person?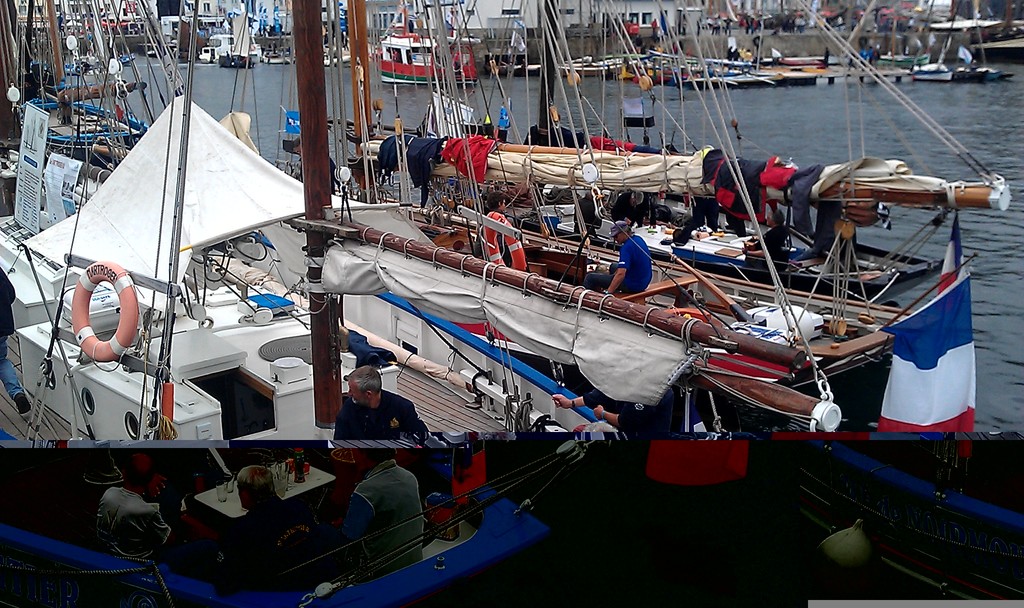
[x1=742, y1=206, x2=790, y2=269]
